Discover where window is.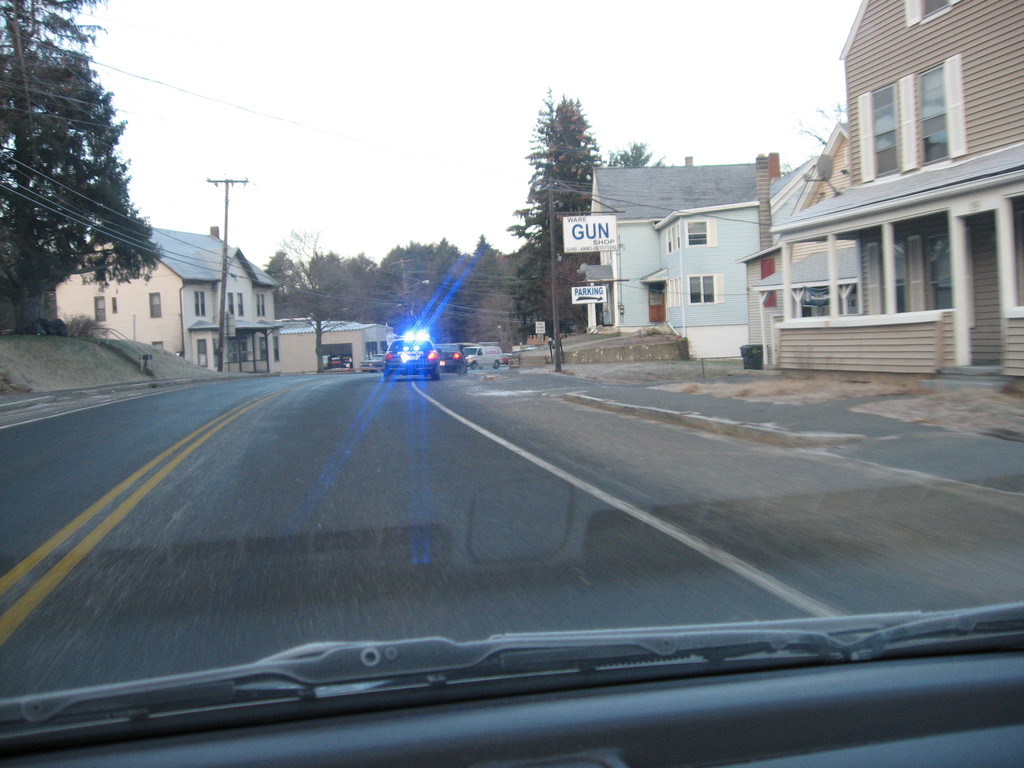
Discovered at {"left": 662, "top": 276, "right": 680, "bottom": 308}.
